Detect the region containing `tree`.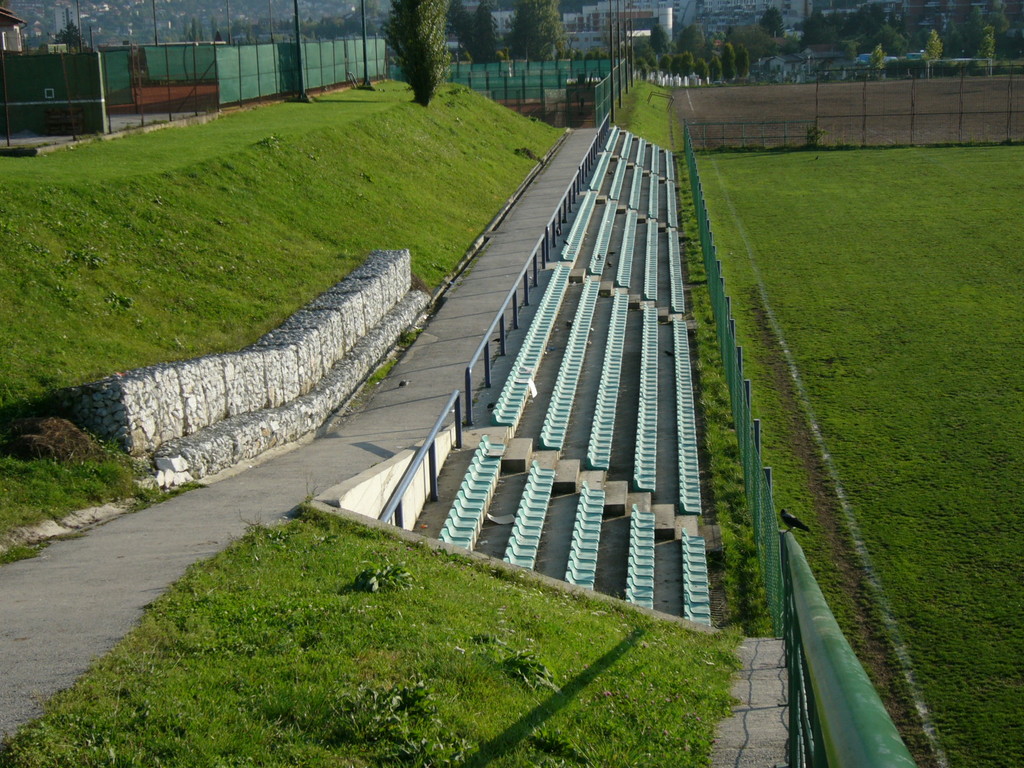
[left=372, top=1, right=465, bottom=84].
